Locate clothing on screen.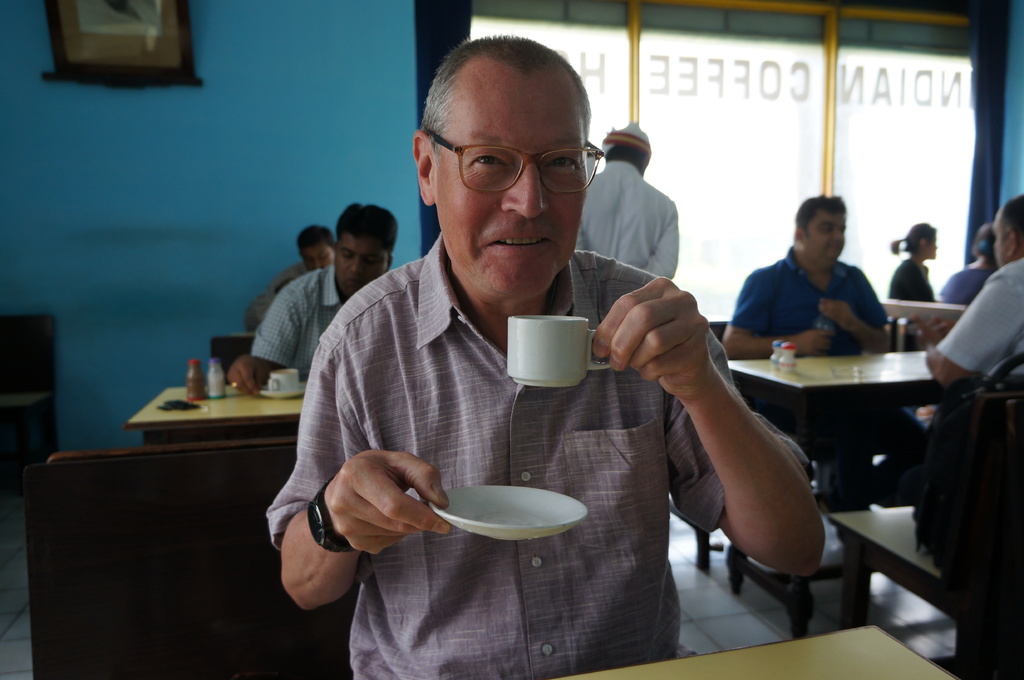
On screen at <region>273, 233, 827, 679</region>.
